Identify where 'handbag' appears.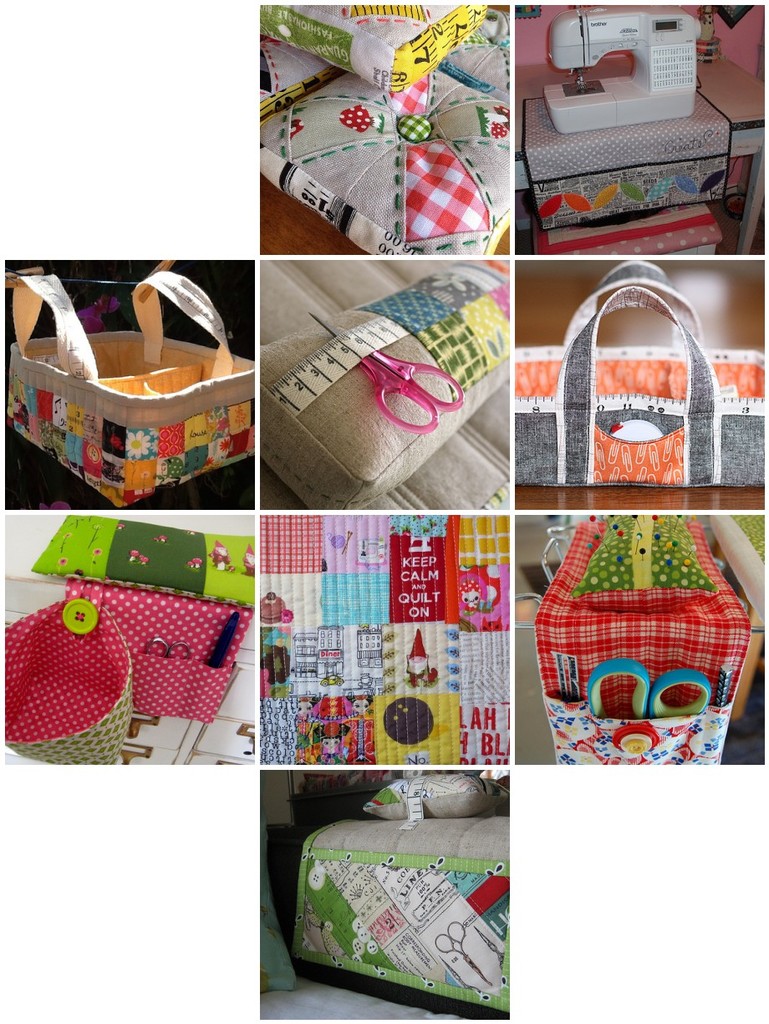
Appears at bbox(517, 263, 761, 489).
